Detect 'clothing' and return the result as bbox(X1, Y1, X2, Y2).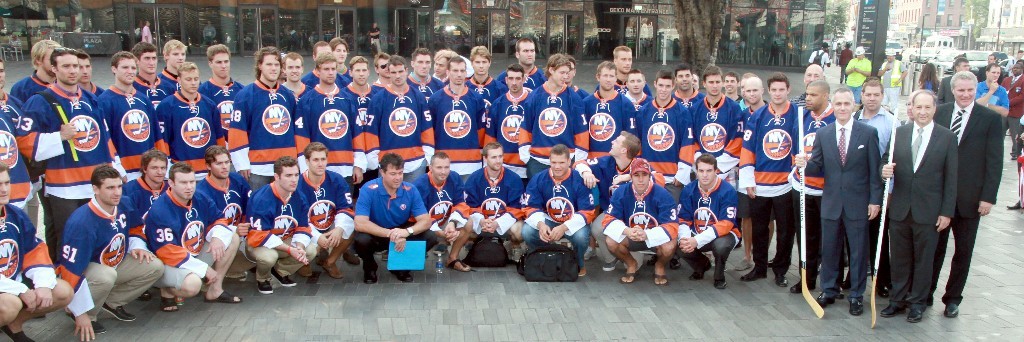
bbox(594, 97, 635, 163).
